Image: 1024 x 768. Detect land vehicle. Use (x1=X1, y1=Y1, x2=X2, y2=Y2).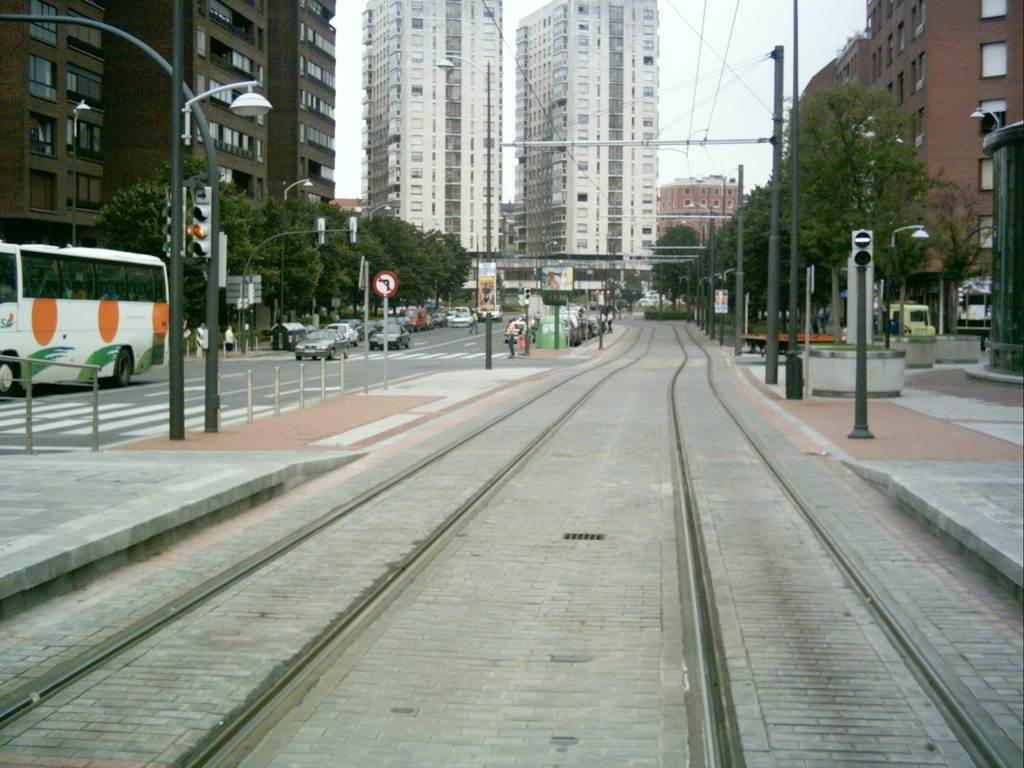
(x1=327, y1=323, x2=353, y2=339).
